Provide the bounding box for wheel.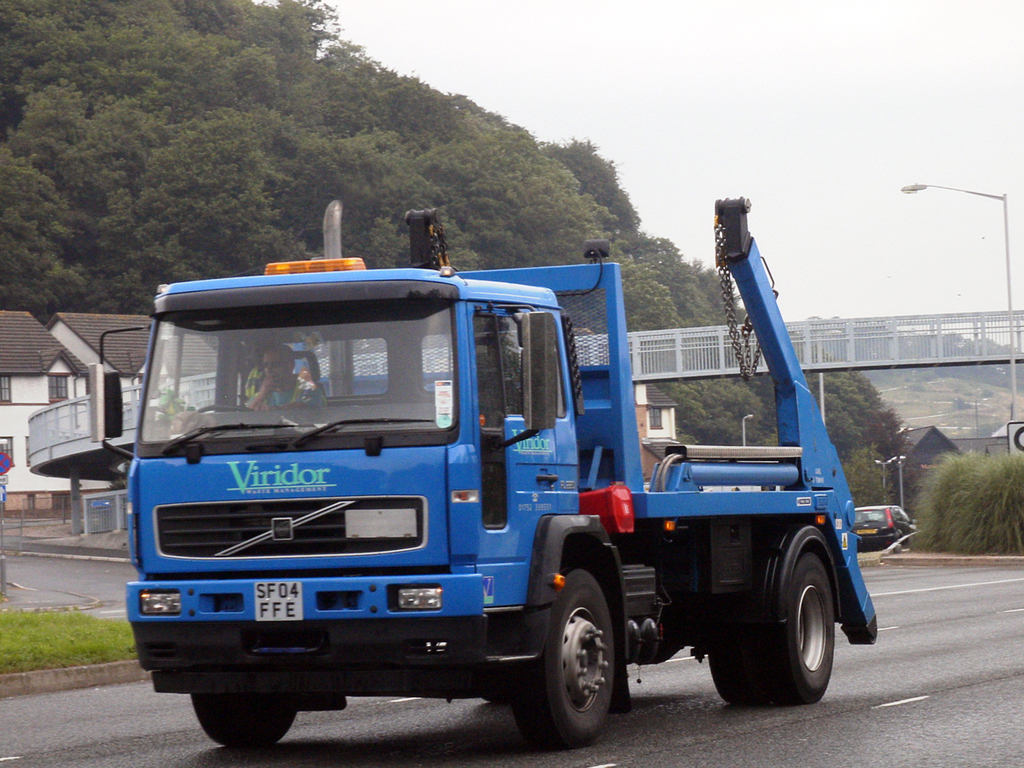
186, 696, 291, 749.
